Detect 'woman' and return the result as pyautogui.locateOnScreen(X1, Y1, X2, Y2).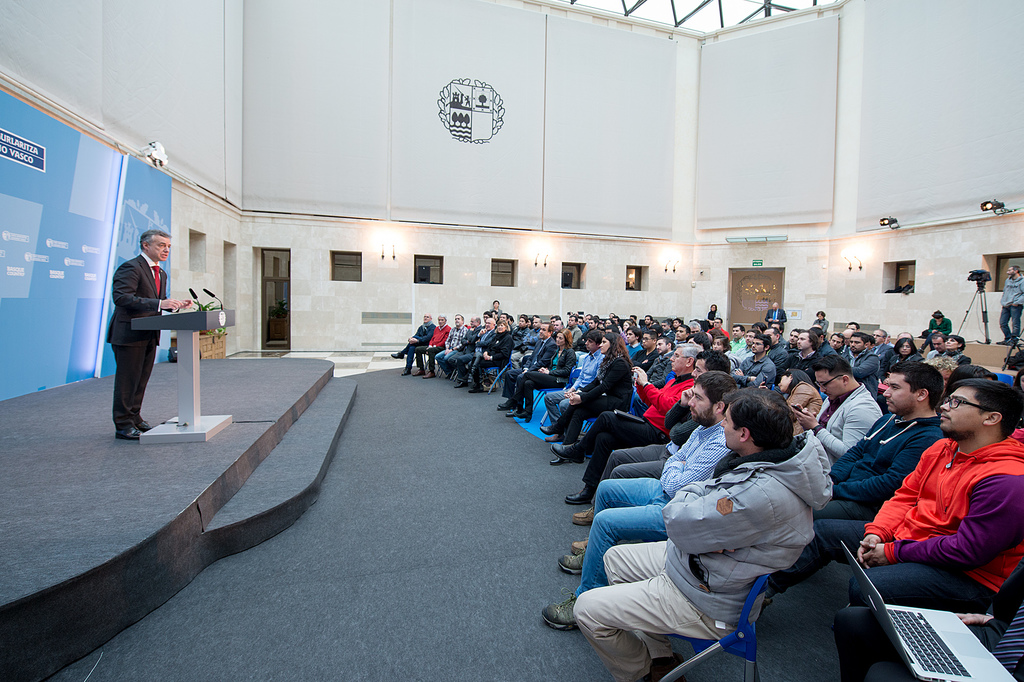
pyautogui.locateOnScreen(925, 308, 959, 331).
